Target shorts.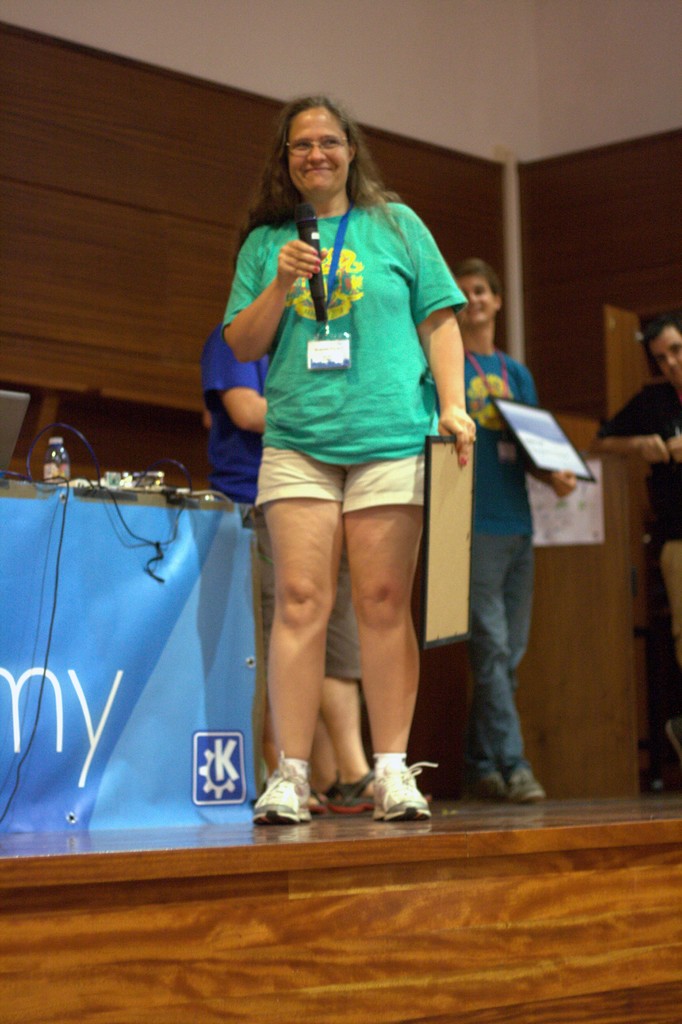
Target region: <region>249, 440, 449, 531</region>.
